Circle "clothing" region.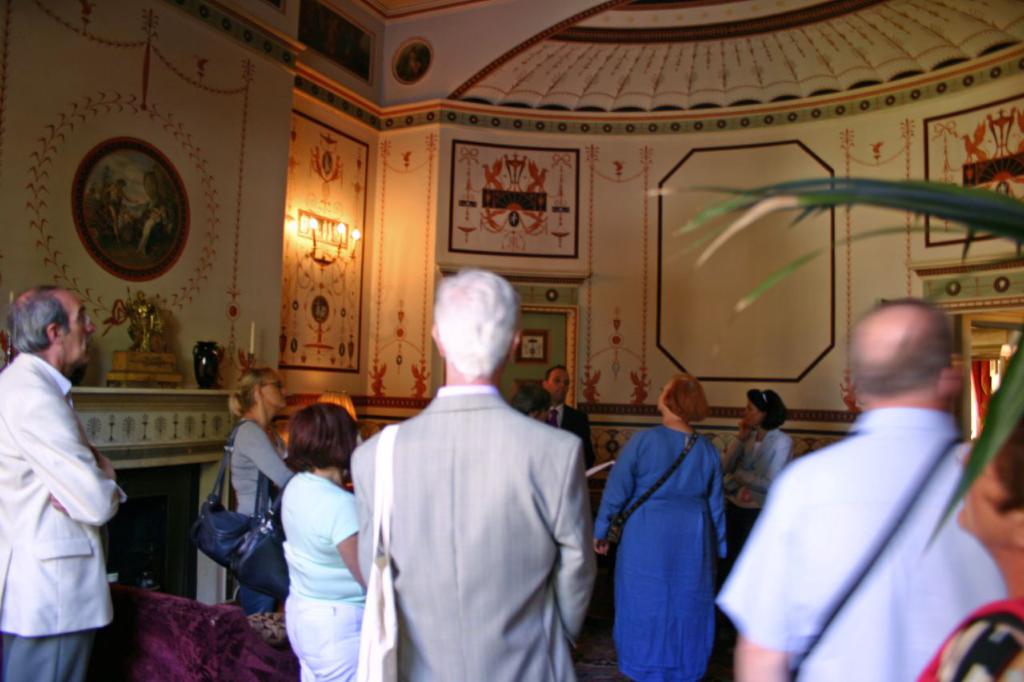
Region: locate(722, 425, 794, 547).
